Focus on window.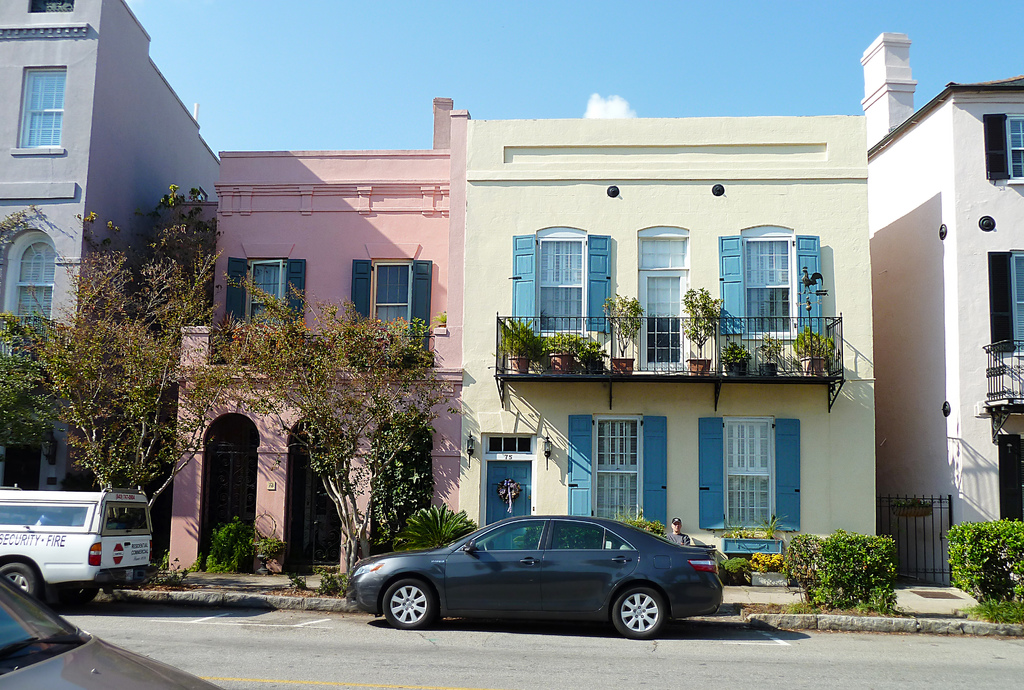
Focused at box=[981, 113, 1023, 181].
